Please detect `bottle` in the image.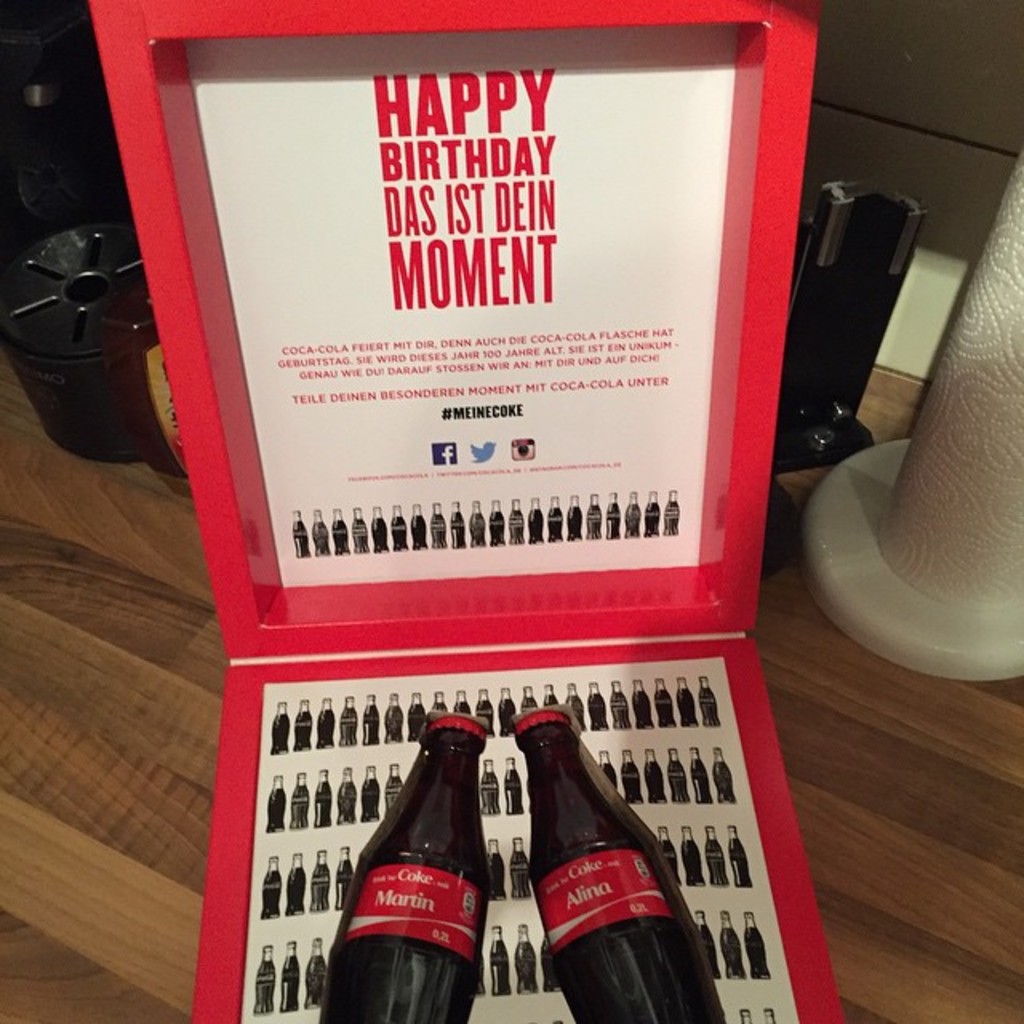
[618,746,638,805].
